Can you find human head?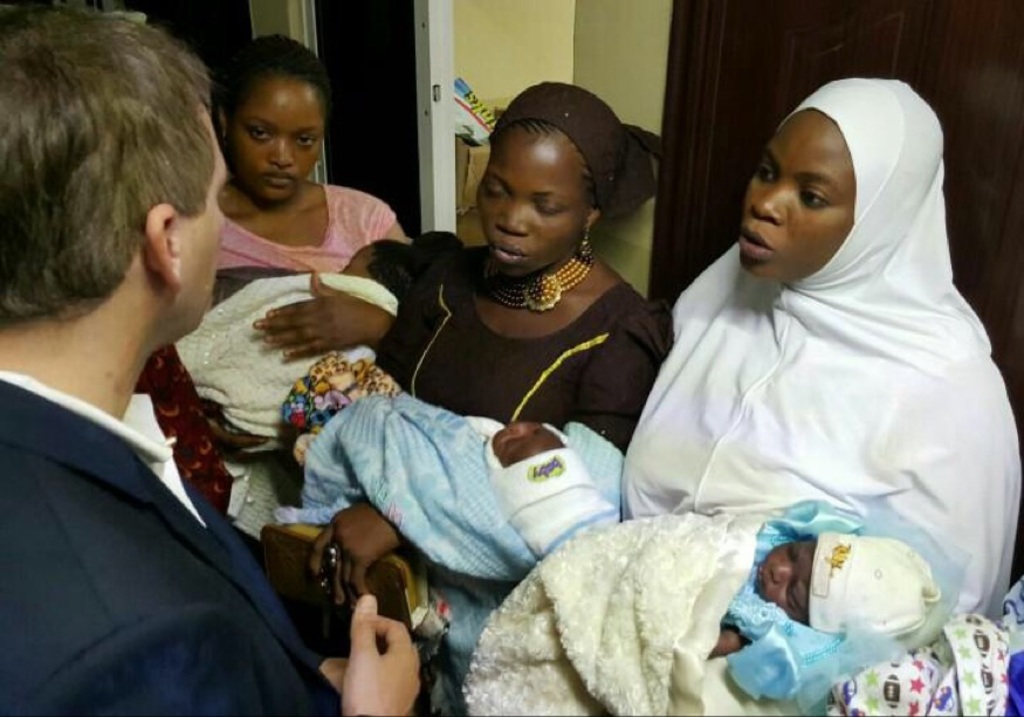
Yes, bounding box: bbox(468, 92, 639, 269).
